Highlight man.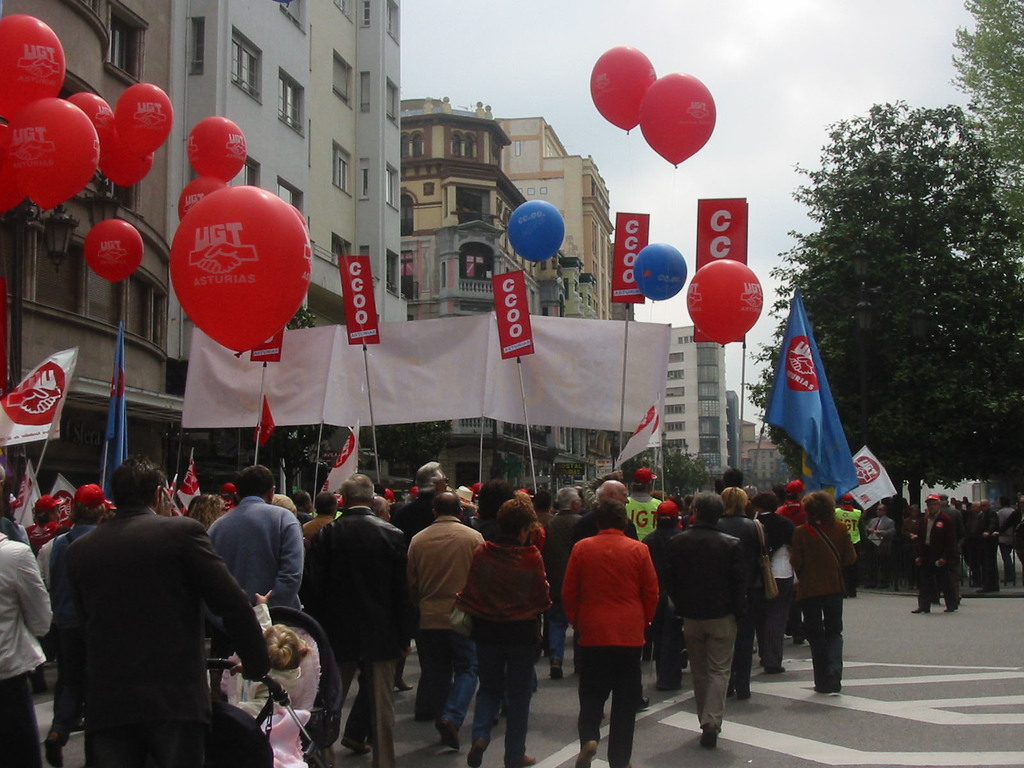
Highlighted region: box=[385, 490, 488, 755].
